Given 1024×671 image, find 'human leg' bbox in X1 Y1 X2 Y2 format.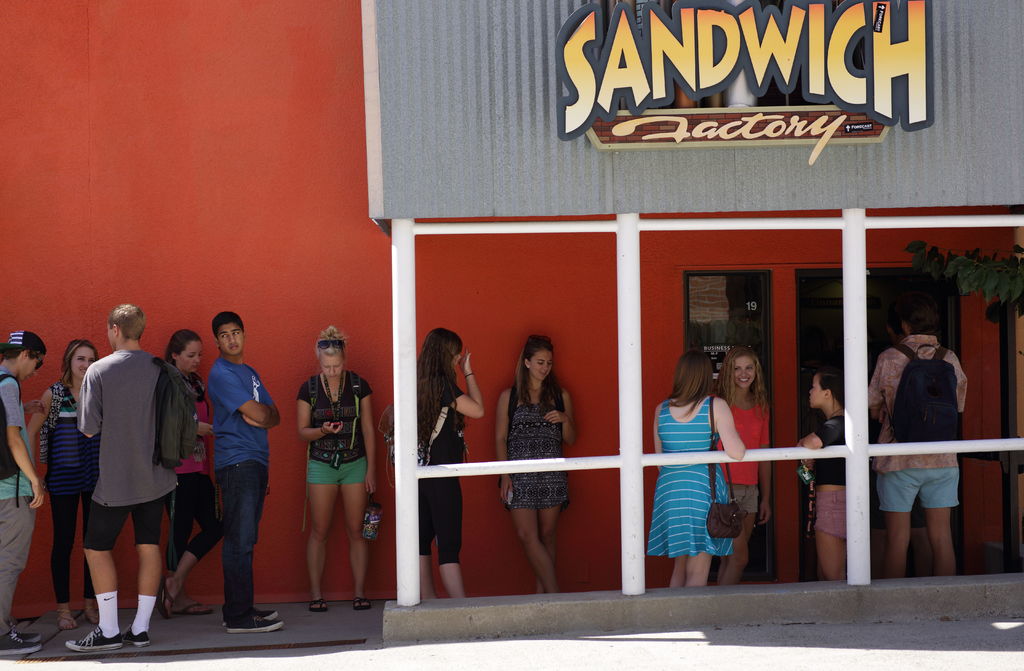
220 466 287 635.
